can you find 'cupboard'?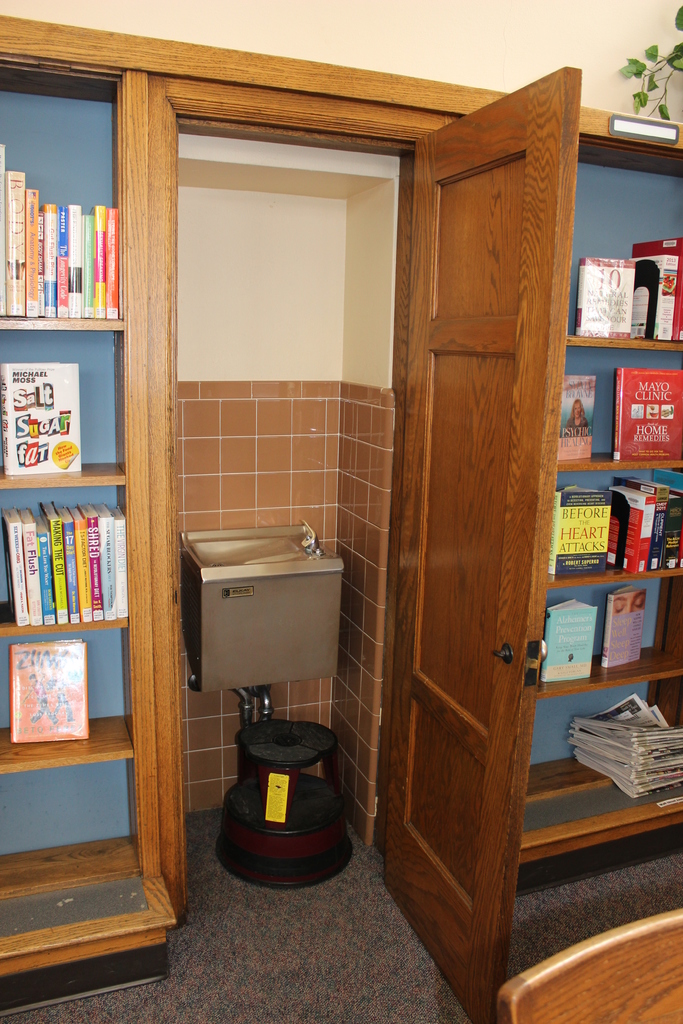
Yes, bounding box: <region>514, 111, 679, 881</region>.
